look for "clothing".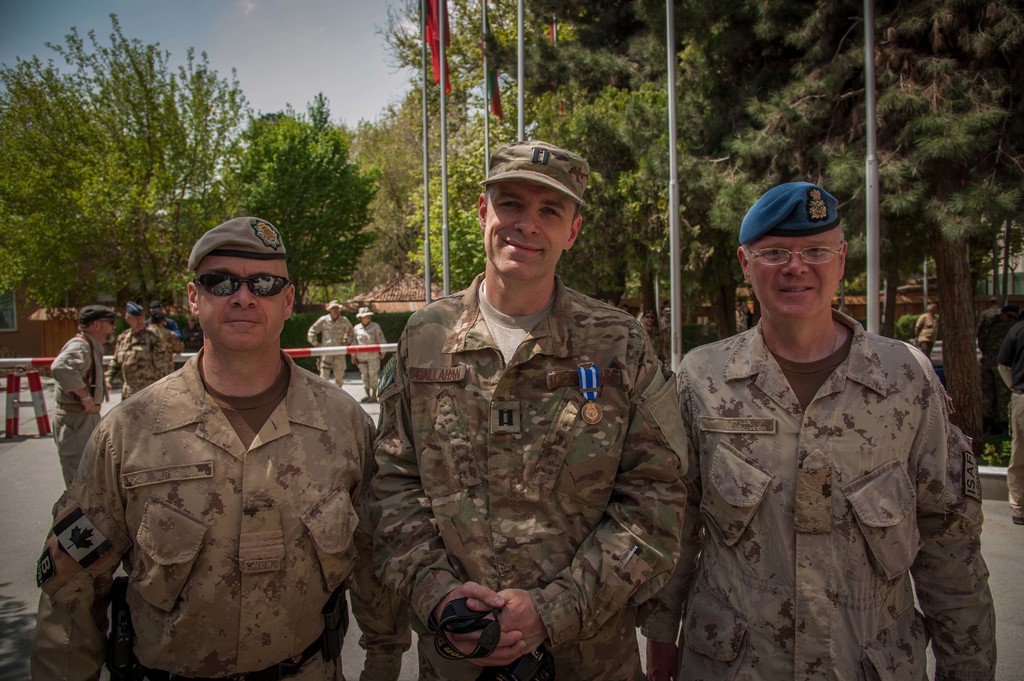
Found: [34,346,422,680].
